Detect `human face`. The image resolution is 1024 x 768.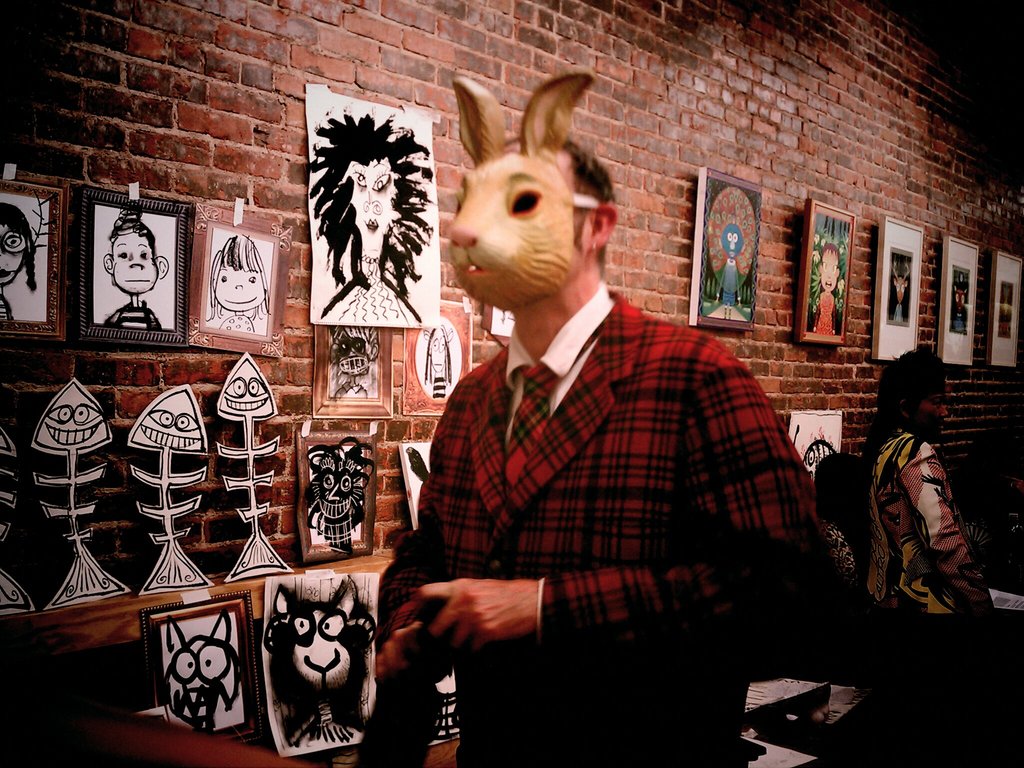
914/385/950/446.
